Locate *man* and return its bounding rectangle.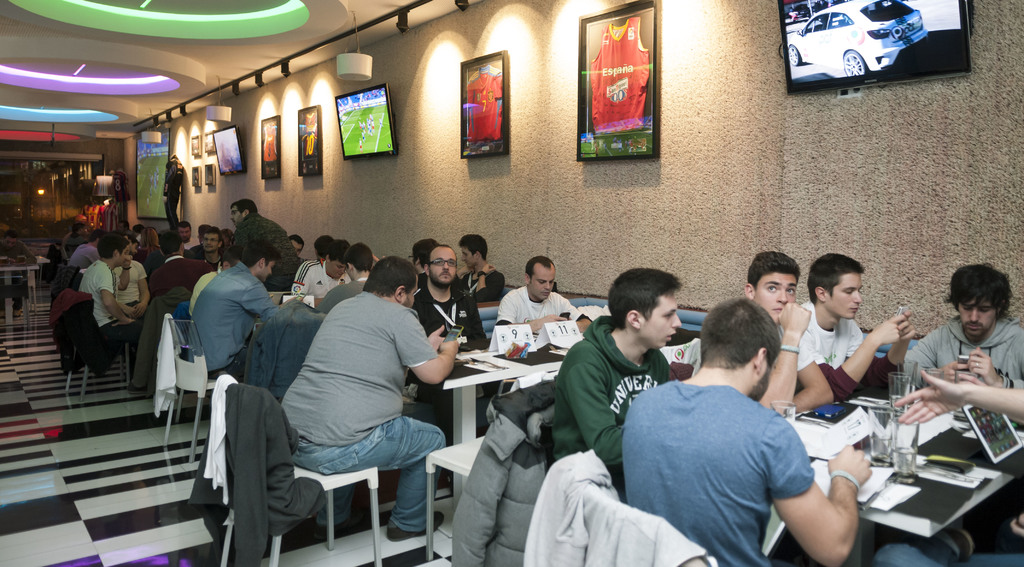
box(401, 246, 488, 446).
